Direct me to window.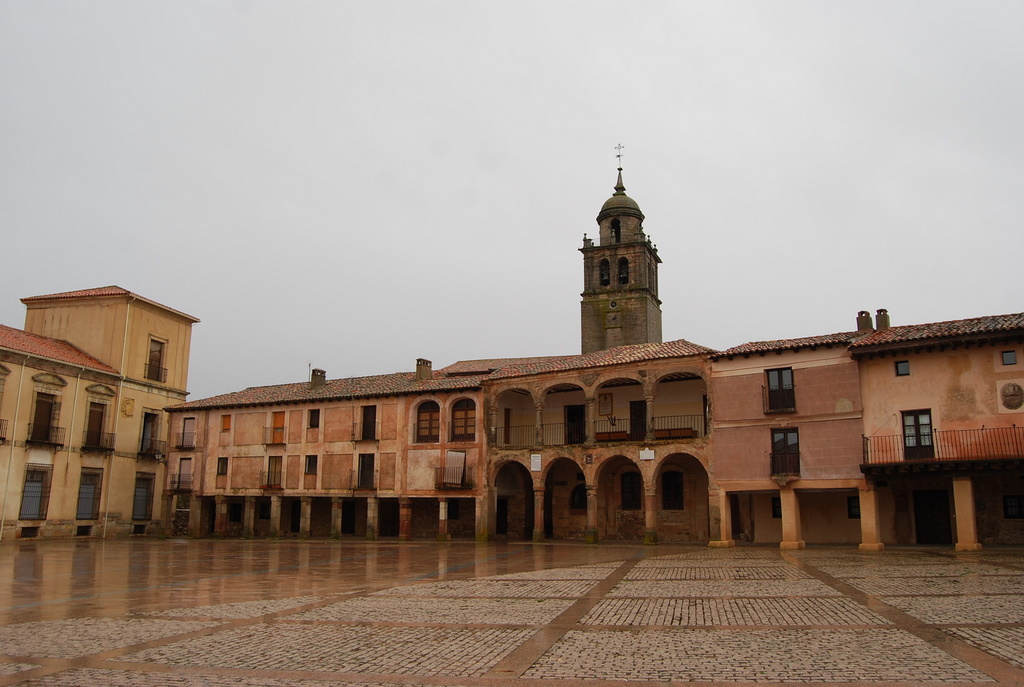
Direction: (179,458,192,494).
